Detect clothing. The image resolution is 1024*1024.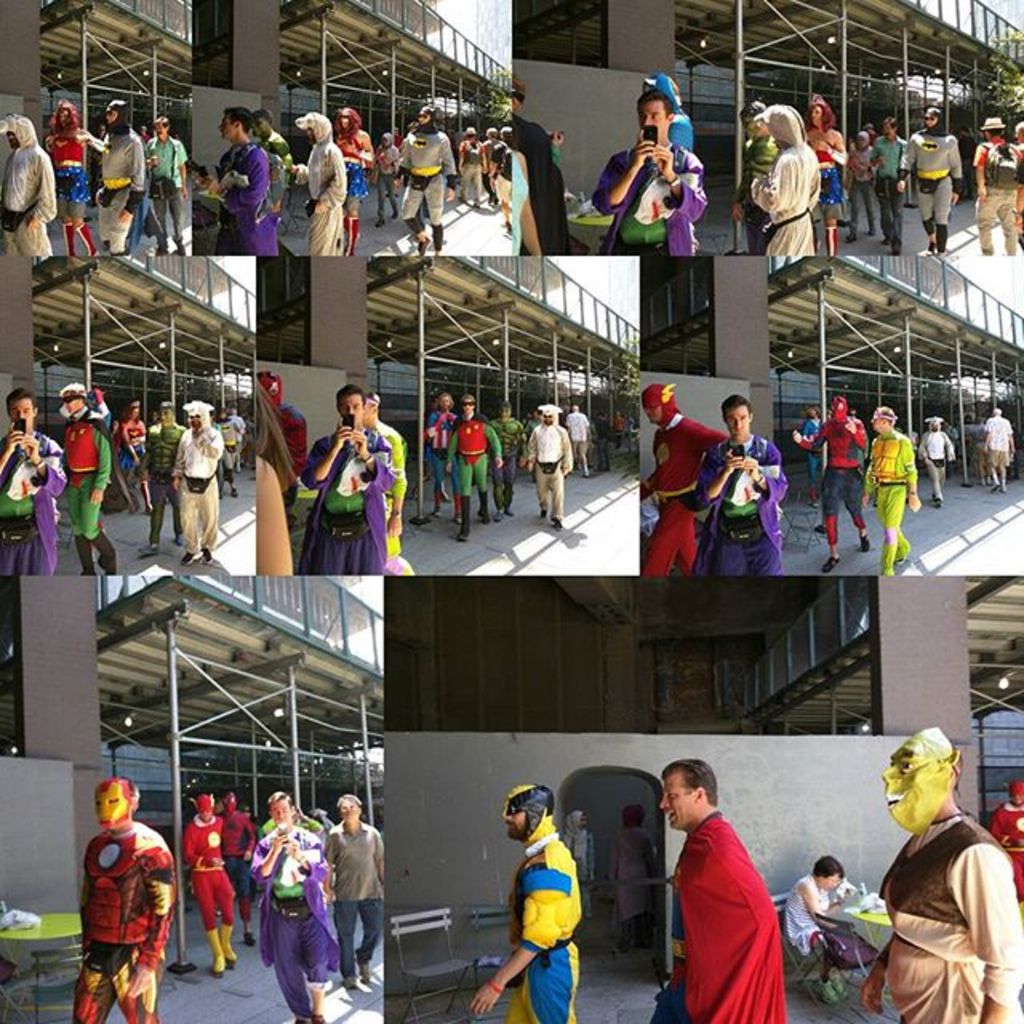
crop(91, 126, 150, 256).
